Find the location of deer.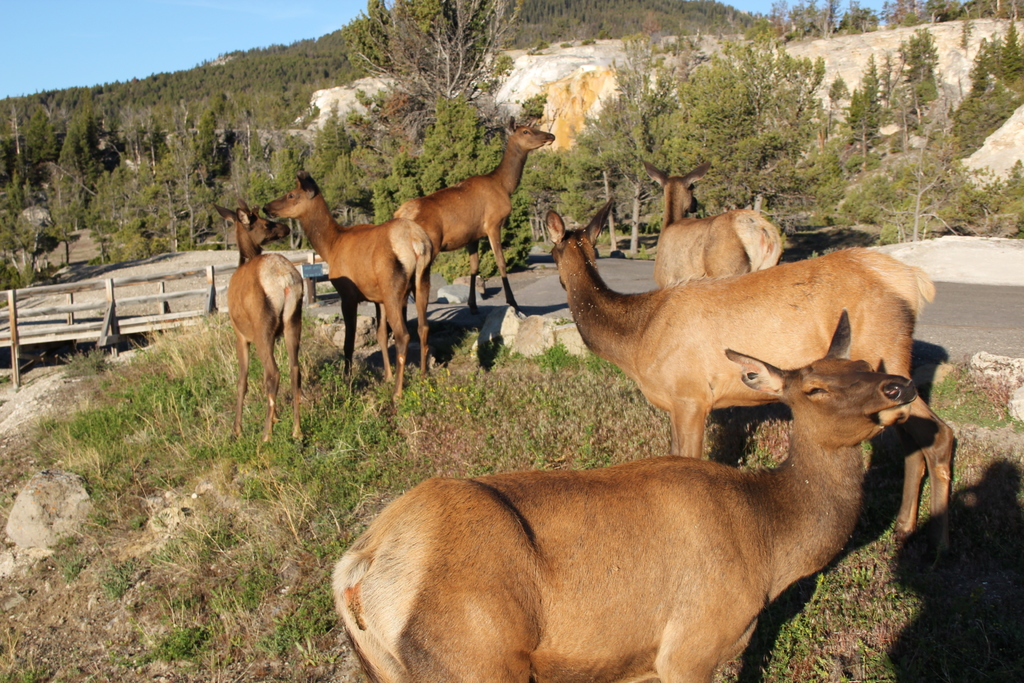
Location: 641, 158, 785, 289.
